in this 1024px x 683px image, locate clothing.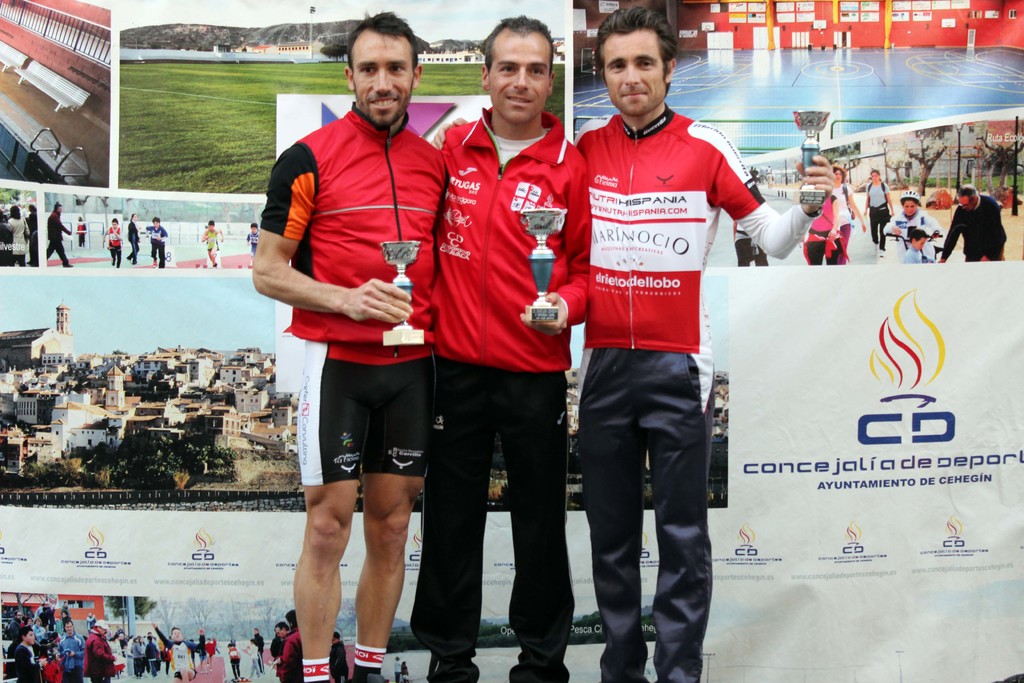
Bounding box: [left=125, top=218, right=140, bottom=265].
